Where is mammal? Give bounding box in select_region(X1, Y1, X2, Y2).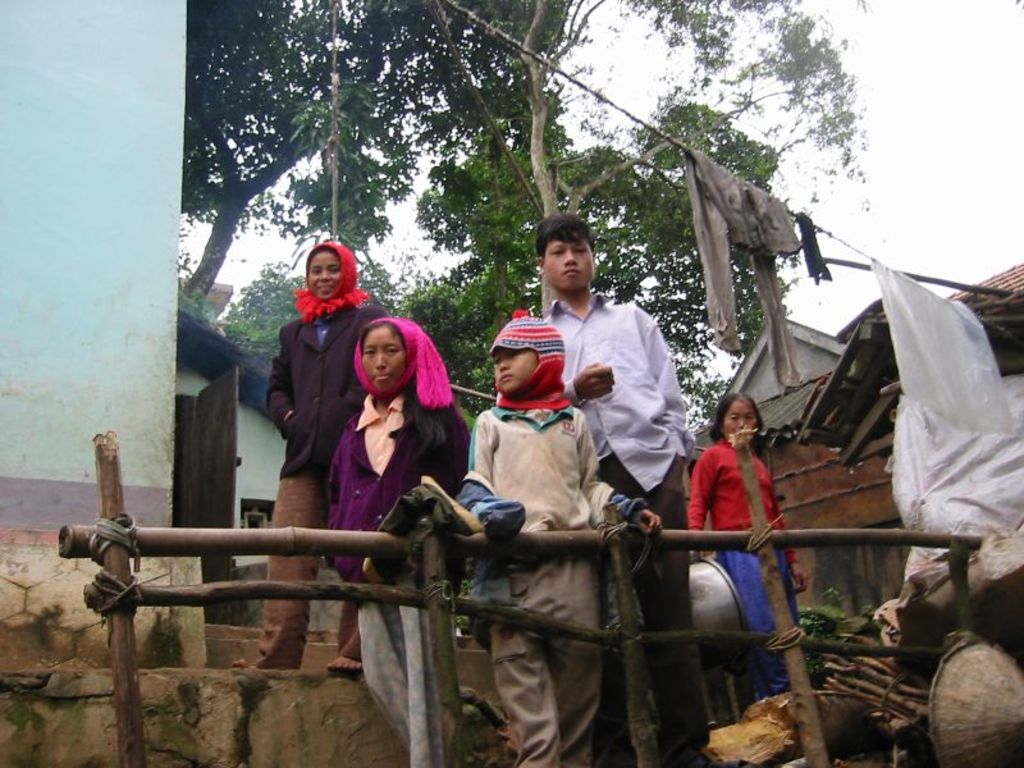
select_region(538, 211, 705, 767).
